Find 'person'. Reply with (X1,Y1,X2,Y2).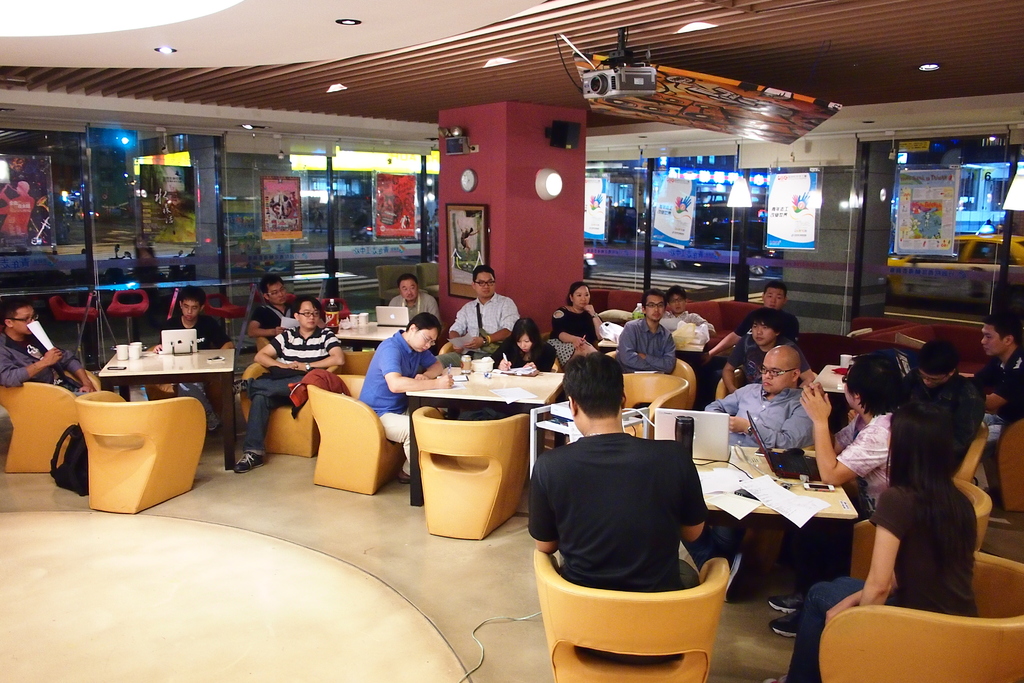
(547,279,607,368).
